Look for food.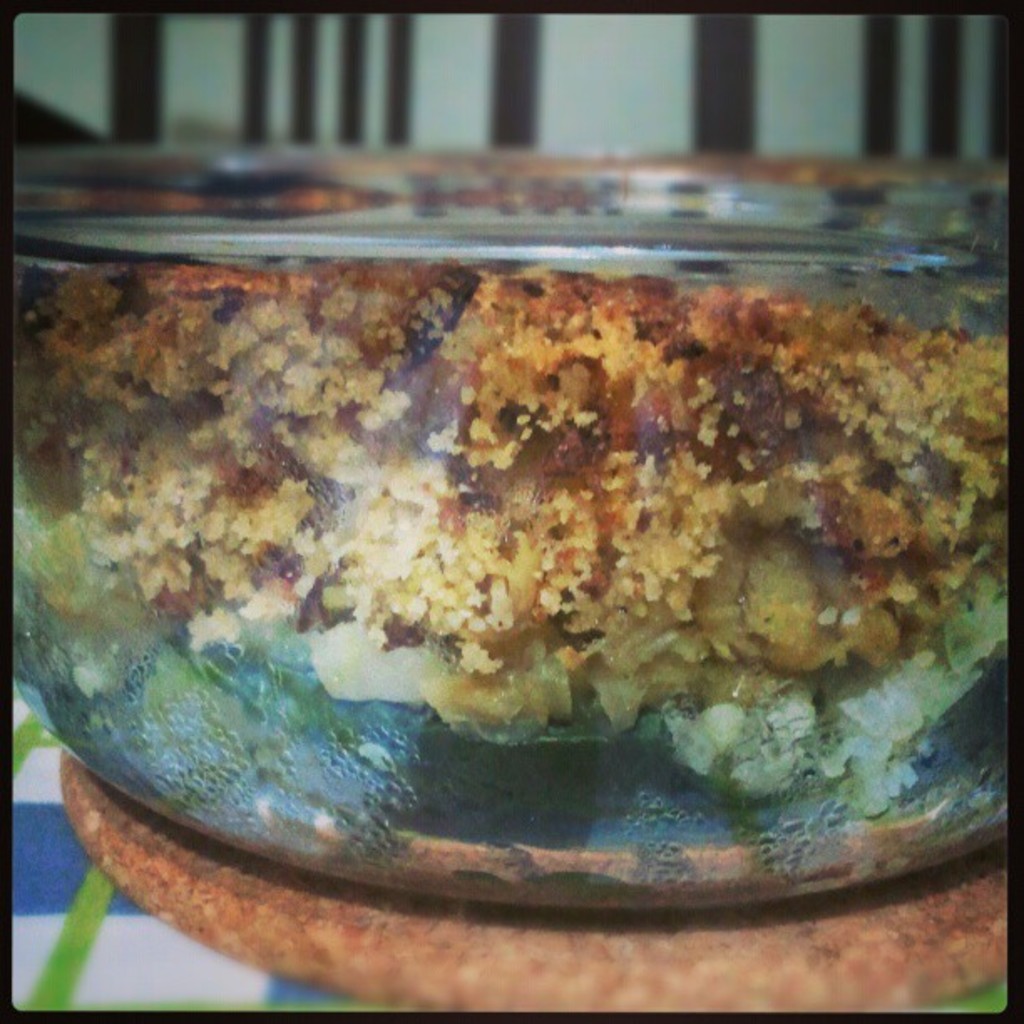
Found: region(8, 254, 40, 728).
